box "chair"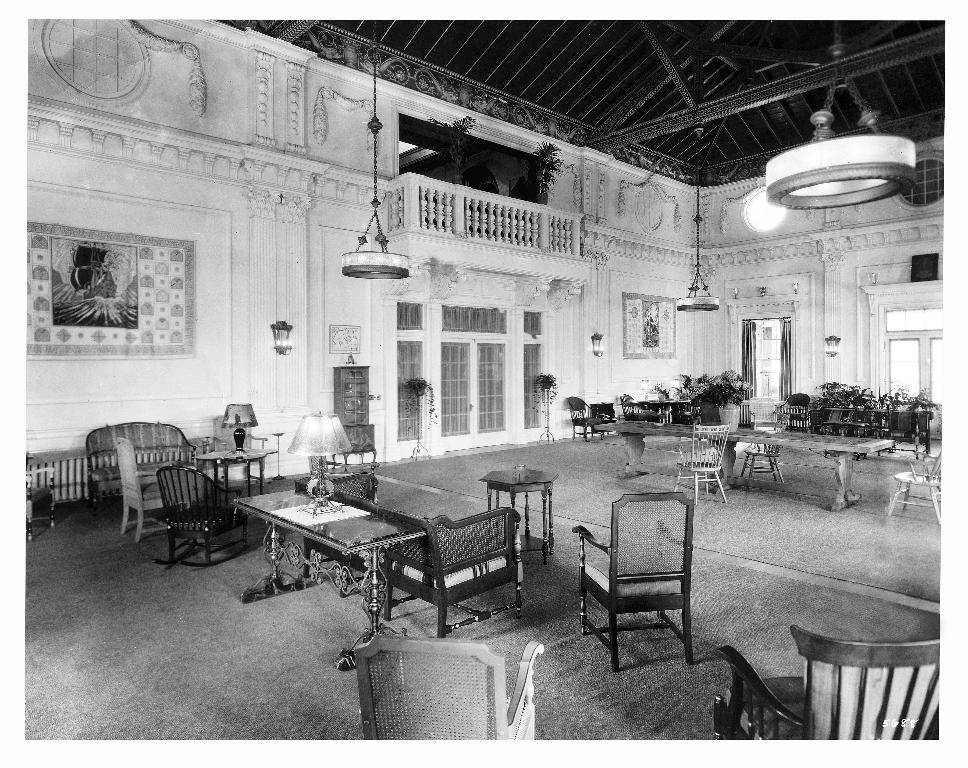
{"left": 736, "top": 441, "right": 785, "bottom": 483}
